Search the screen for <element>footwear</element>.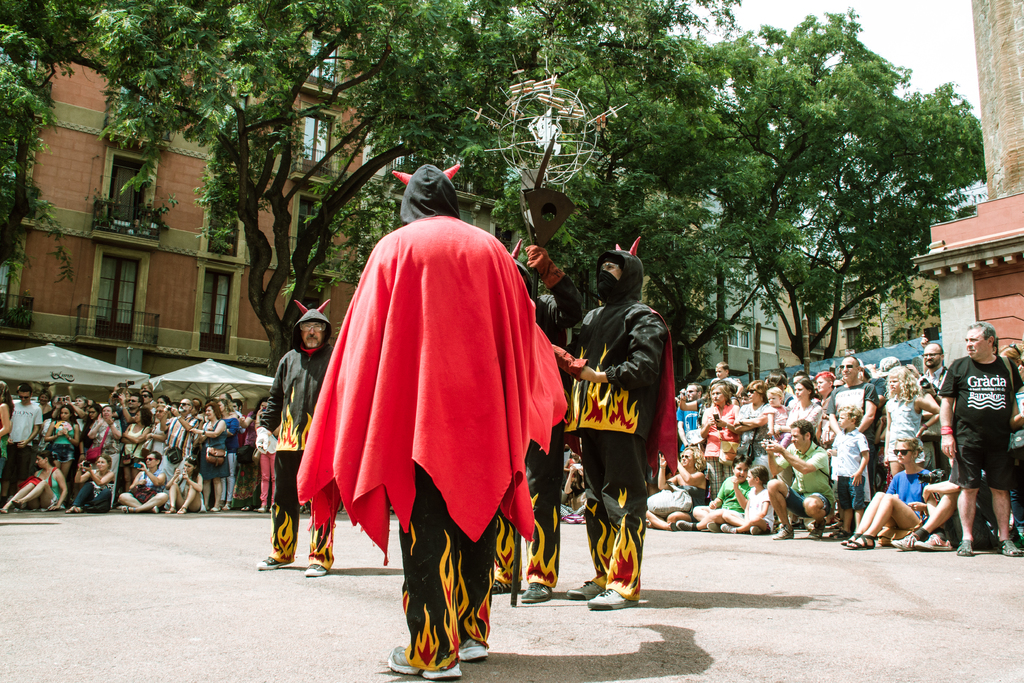
Found at <box>843,537,854,547</box>.
